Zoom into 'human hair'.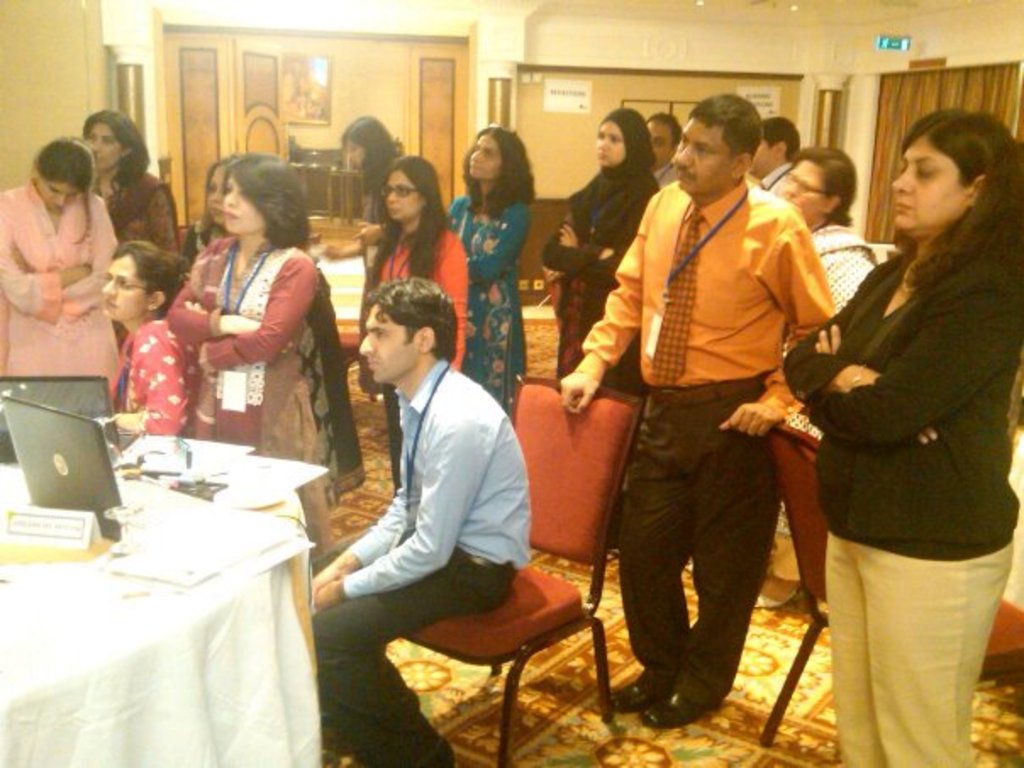
Zoom target: (left=687, top=90, right=766, bottom=171).
